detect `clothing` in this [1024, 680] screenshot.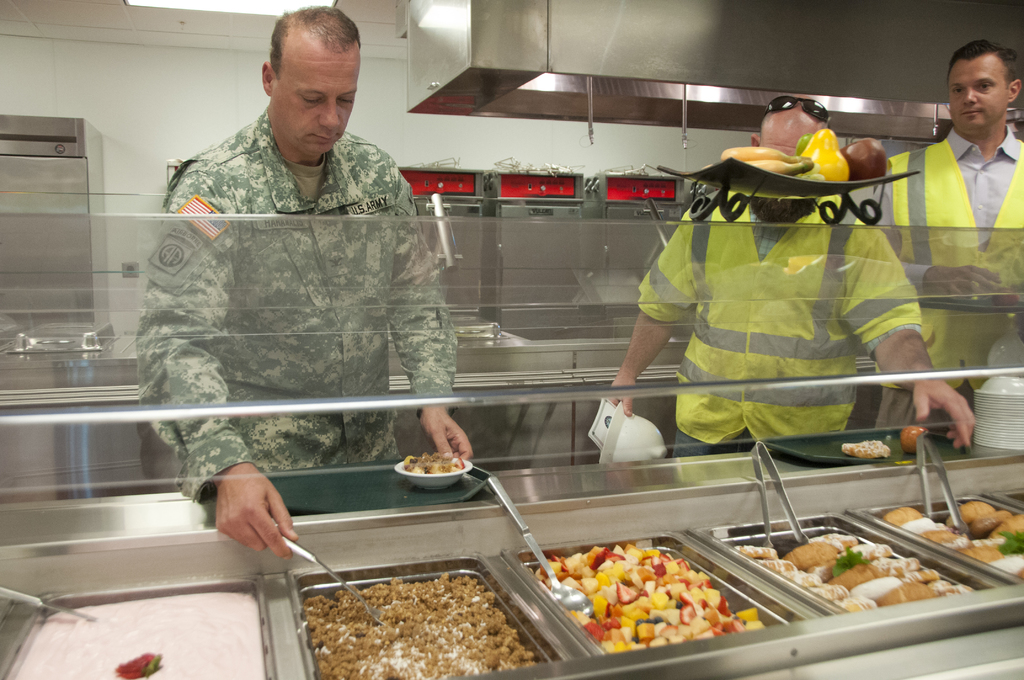
Detection: <region>134, 97, 465, 506</region>.
